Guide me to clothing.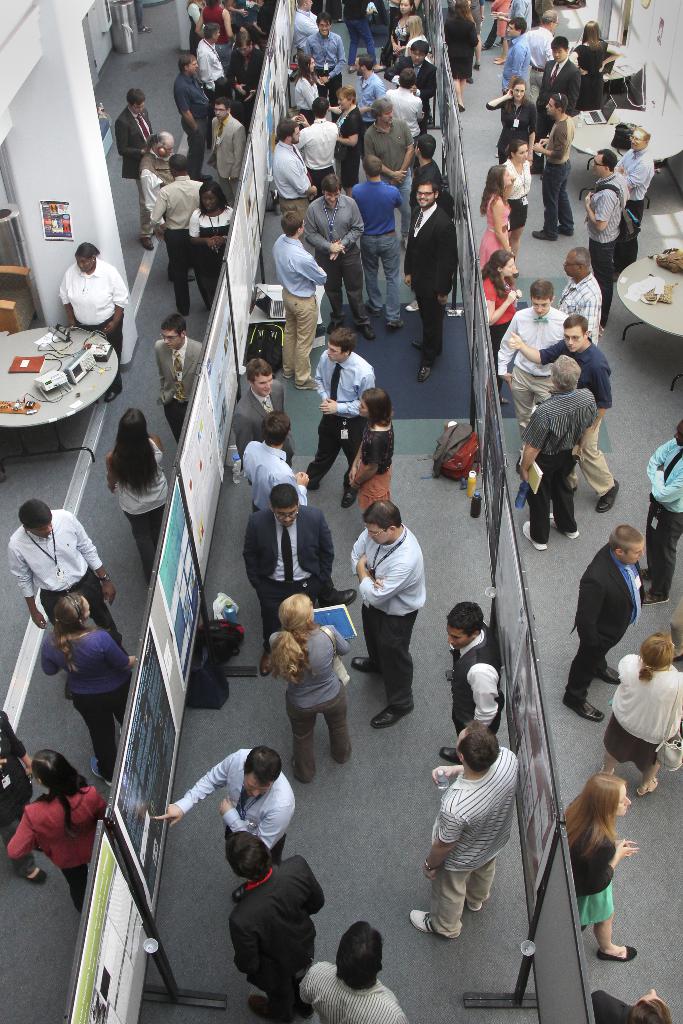
Guidance: <box>357,70,385,130</box>.
